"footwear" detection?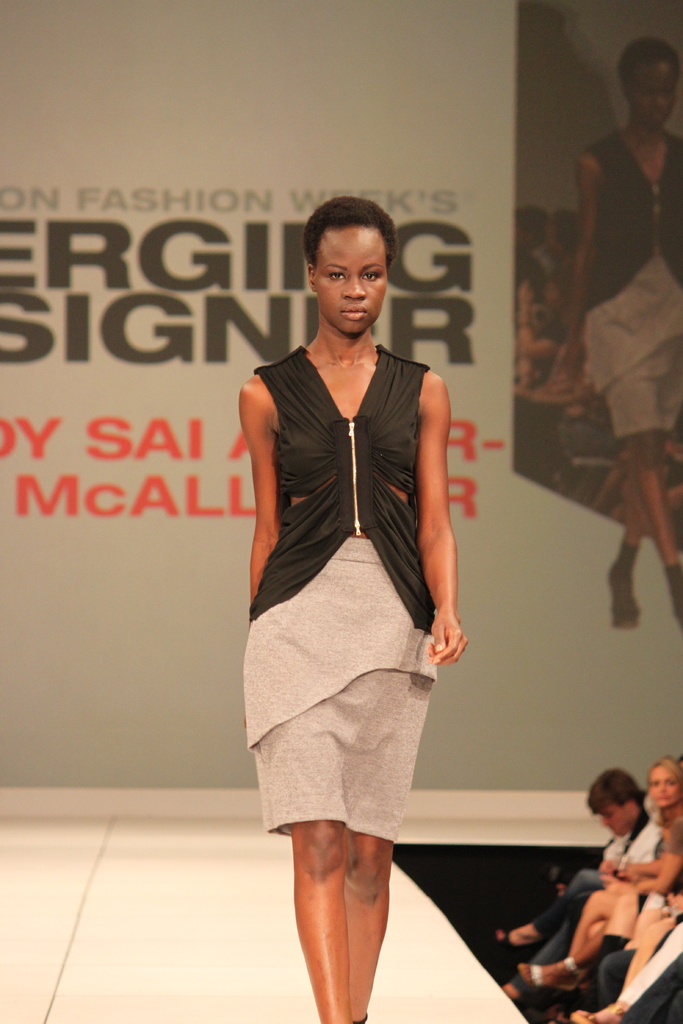
666, 560, 682, 618
